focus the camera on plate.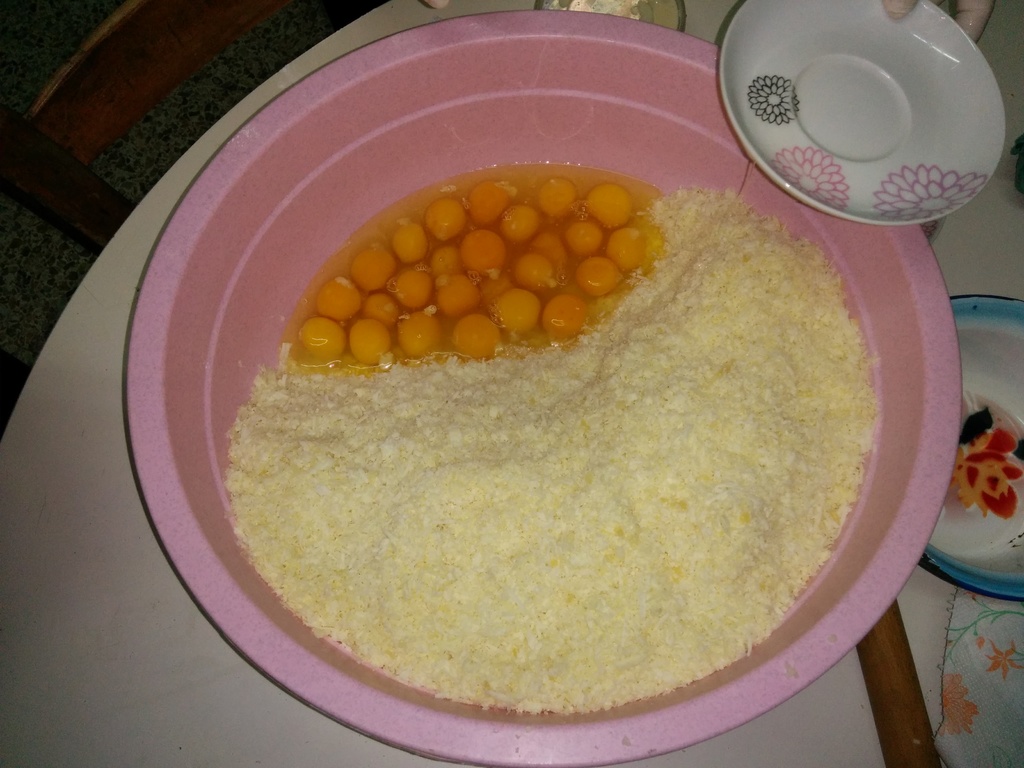
Focus region: [left=712, top=0, right=1011, bottom=221].
